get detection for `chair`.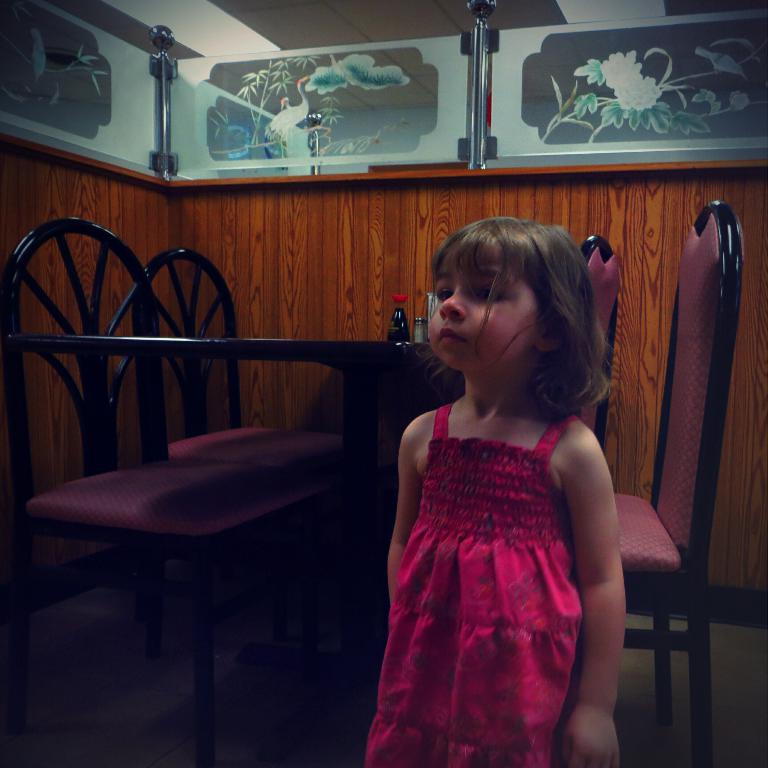
Detection: [570,200,747,767].
